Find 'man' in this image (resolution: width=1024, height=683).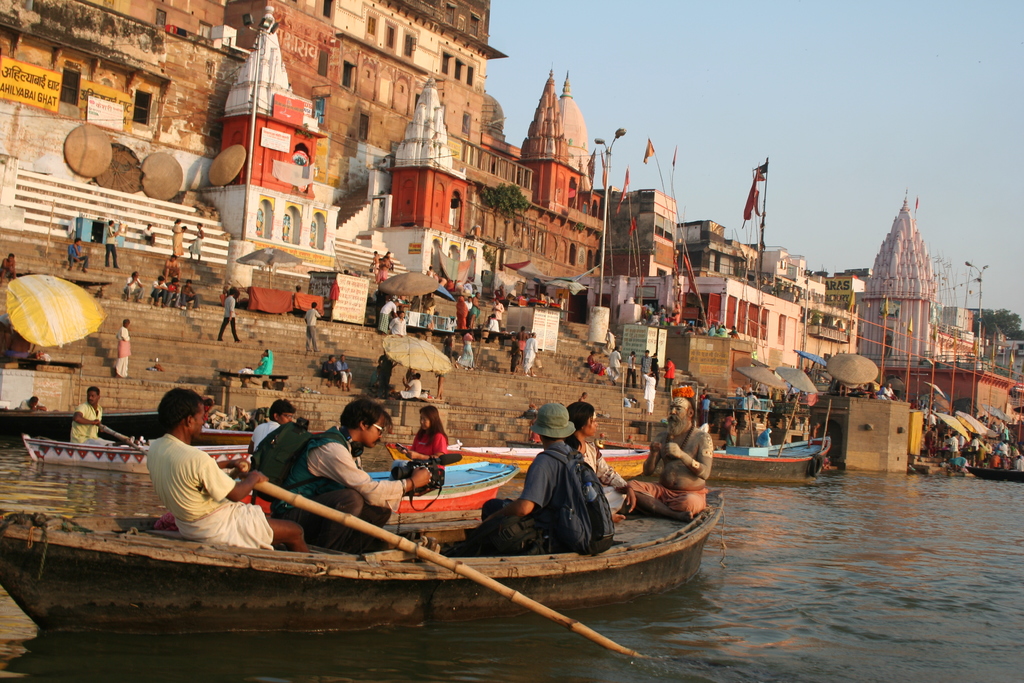
select_region(19, 393, 45, 409).
